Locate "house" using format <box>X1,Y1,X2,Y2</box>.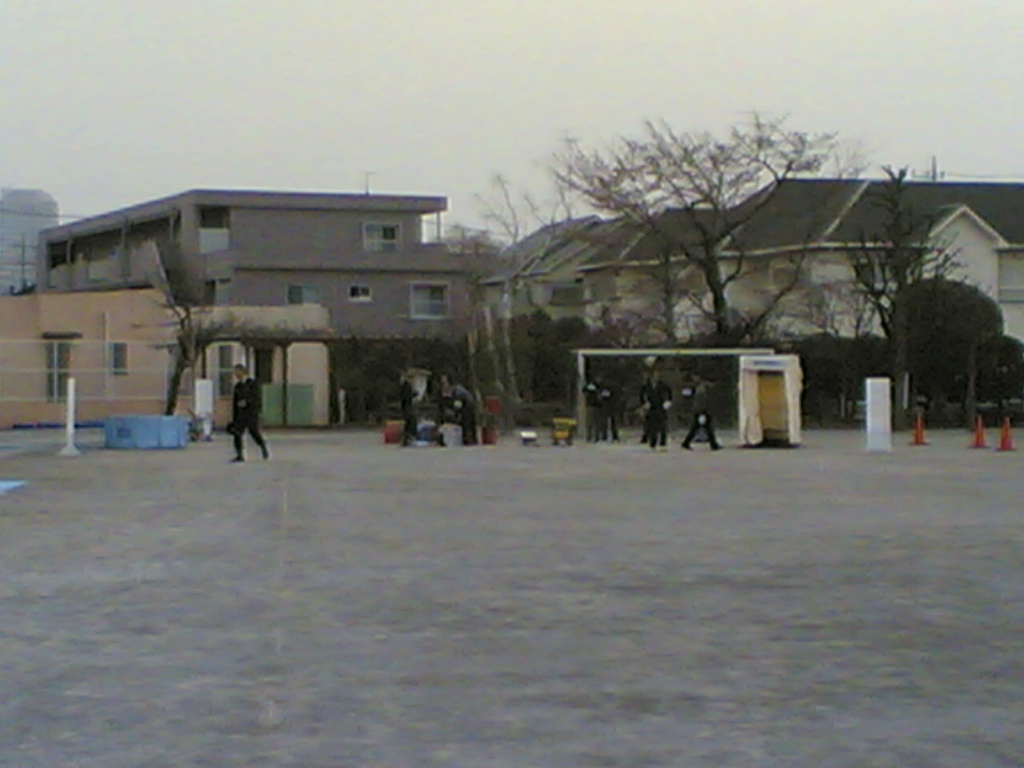
<box>27,182,473,418</box>.
